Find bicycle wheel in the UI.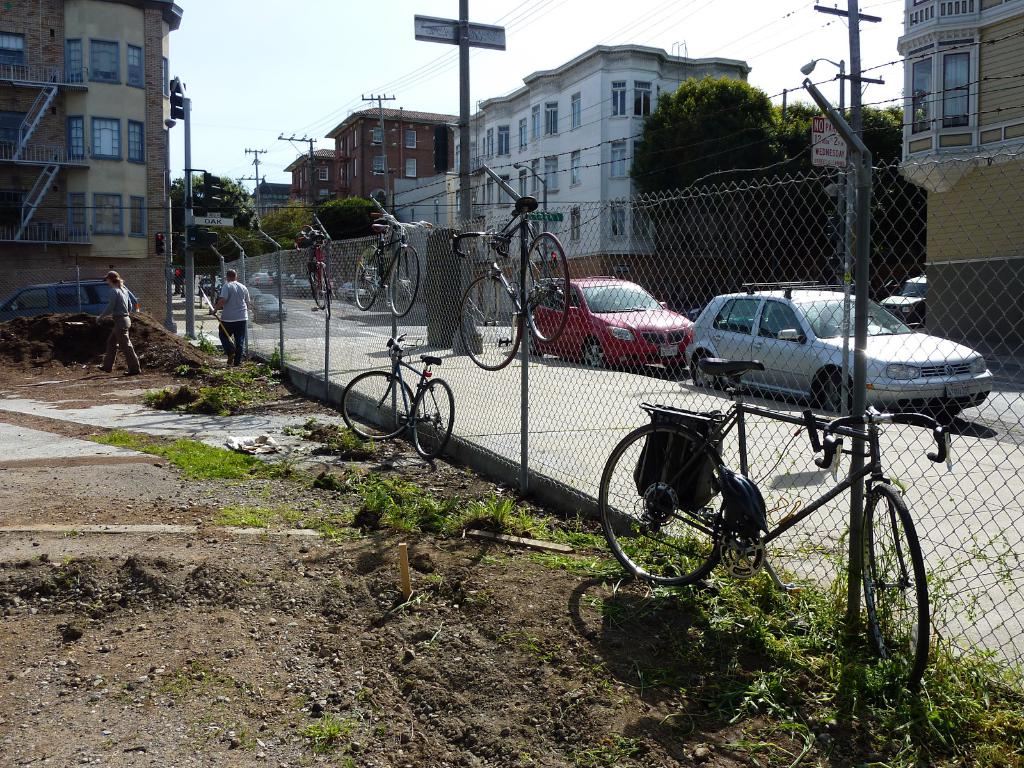
UI element at <region>356, 246, 386, 312</region>.
